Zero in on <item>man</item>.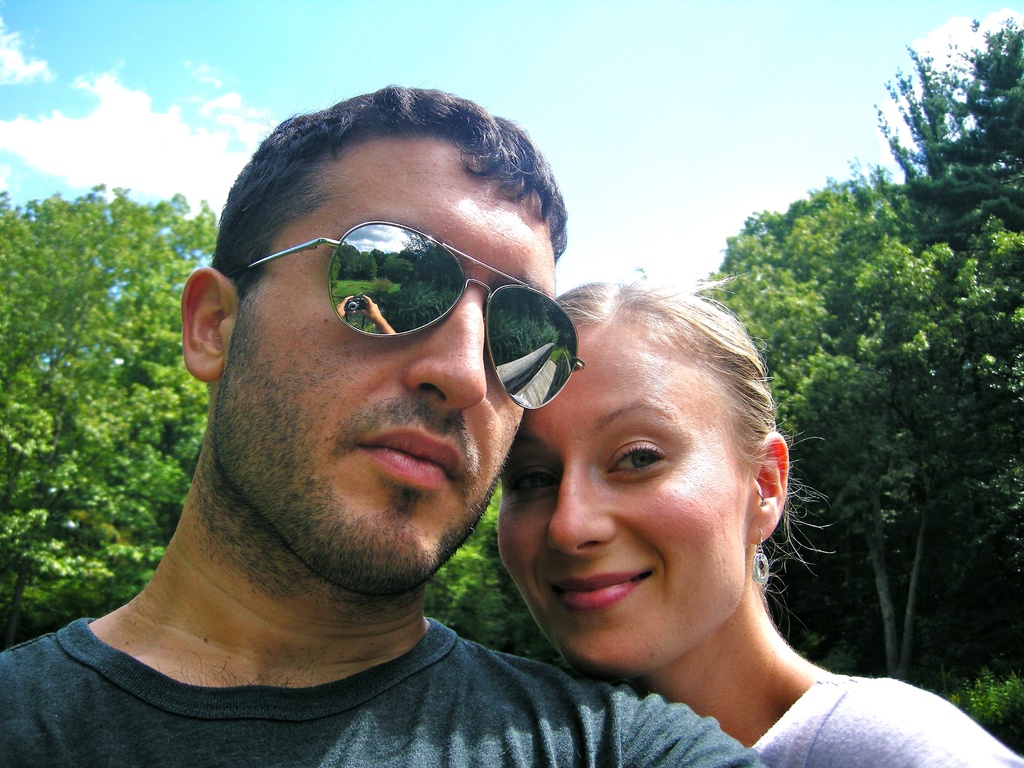
Zeroed in: {"x1": 4, "y1": 79, "x2": 728, "y2": 767}.
